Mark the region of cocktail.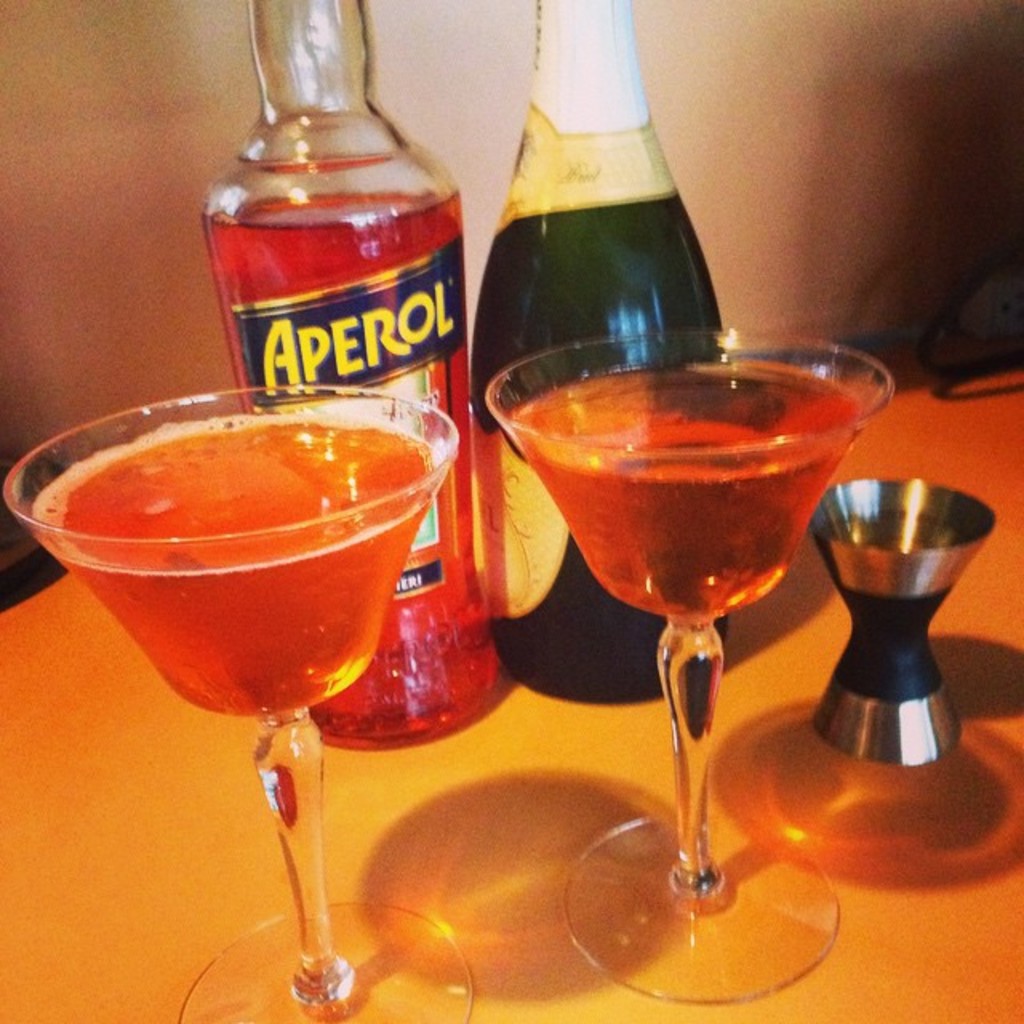
Region: 5/376/482/1022.
